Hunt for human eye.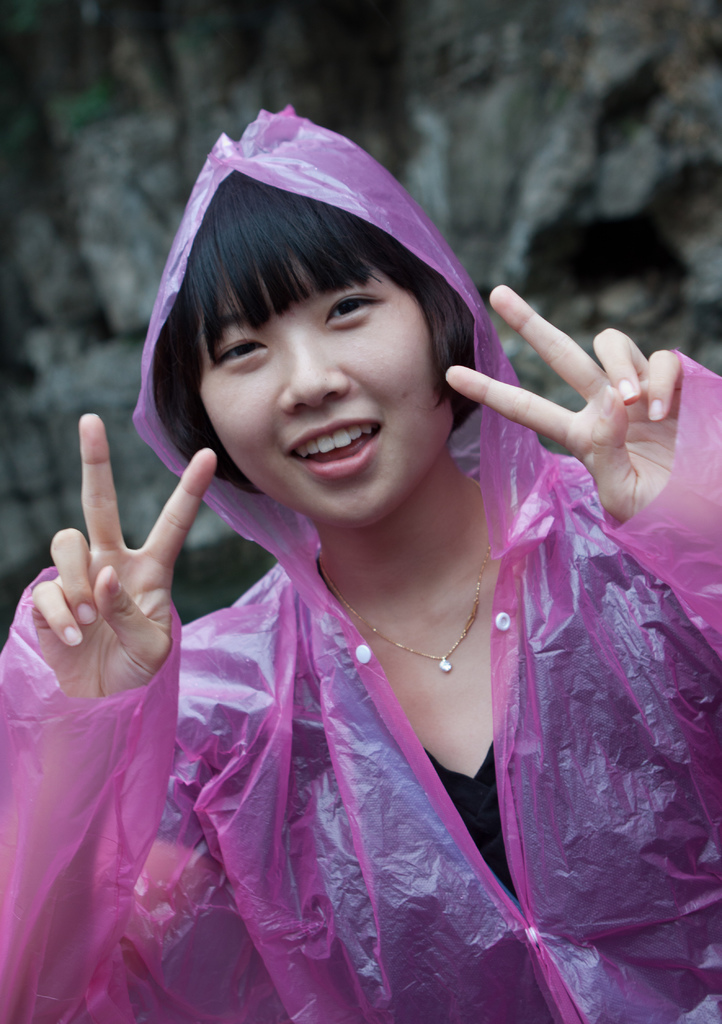
Hunted down at 320 294 385 324.
